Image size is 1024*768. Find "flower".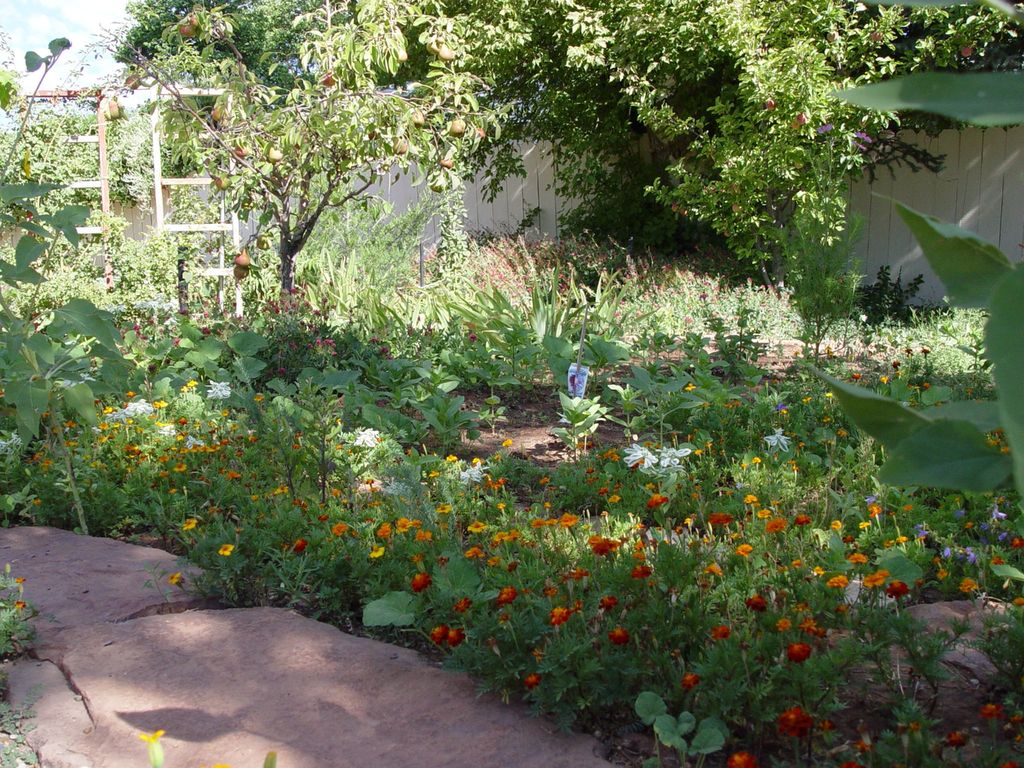
select_region(376, 517, 392, 537).
